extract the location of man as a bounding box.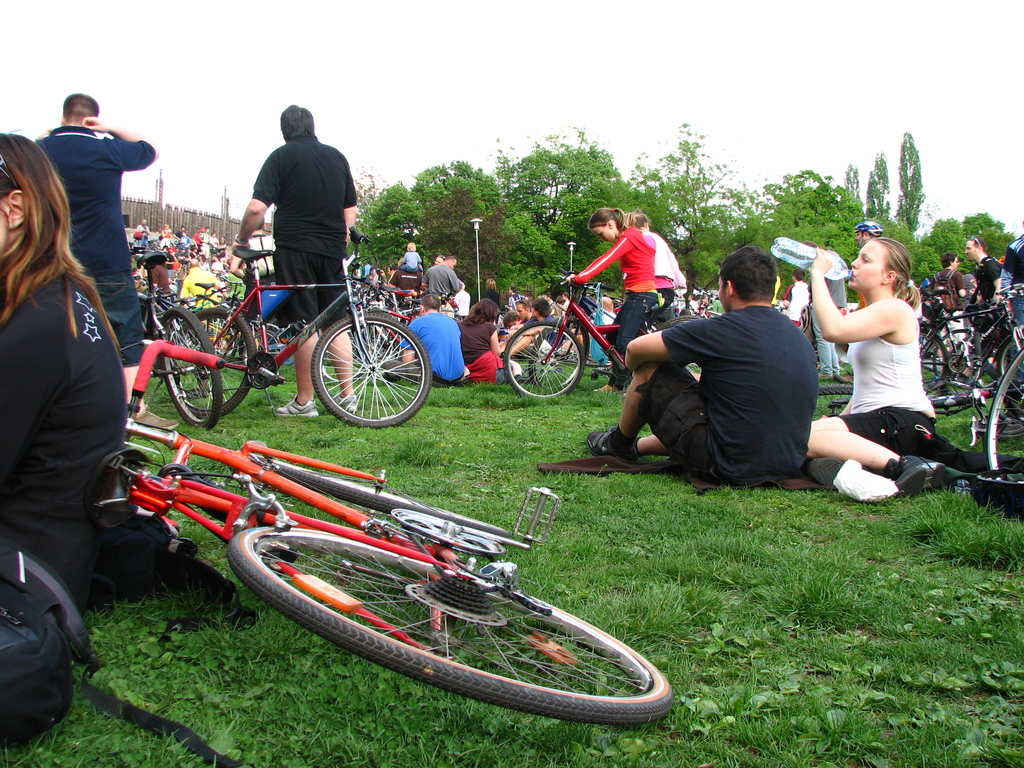
[left=30, top=94, right=174, bottom=426].
